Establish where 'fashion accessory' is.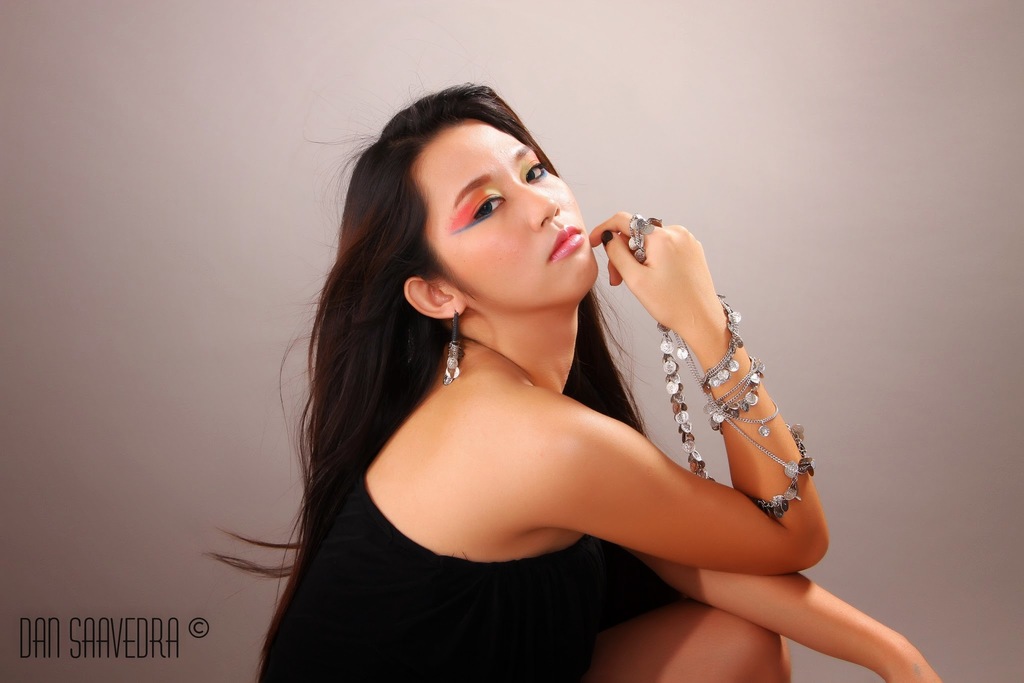
Established at 627 211 815 522.
